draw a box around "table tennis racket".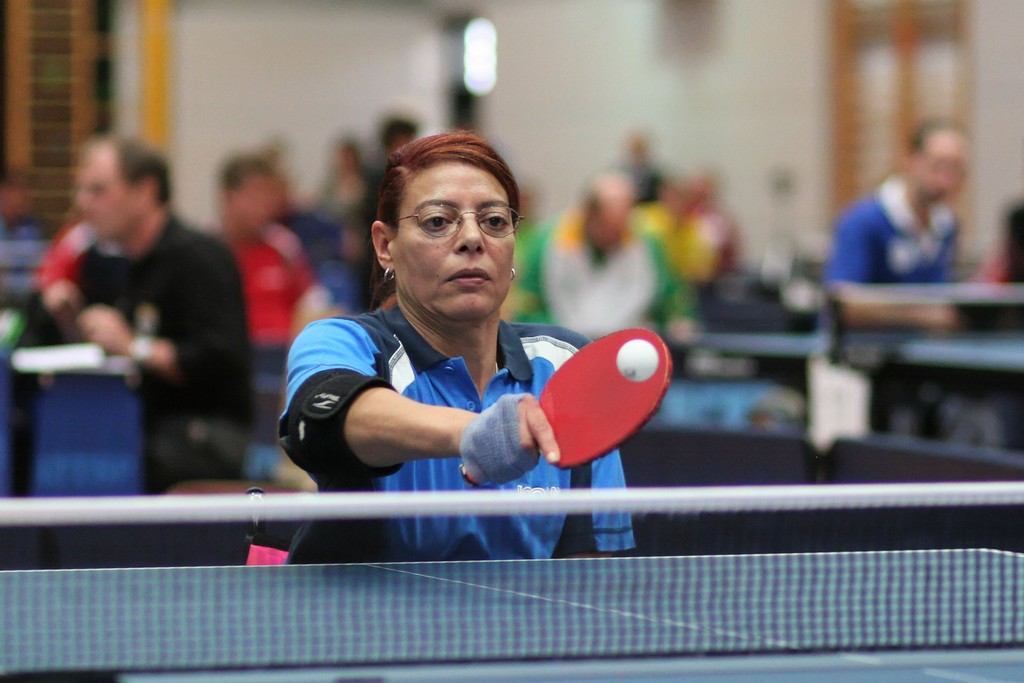
[x1=460, y1=327, x2=673, y2=488].
